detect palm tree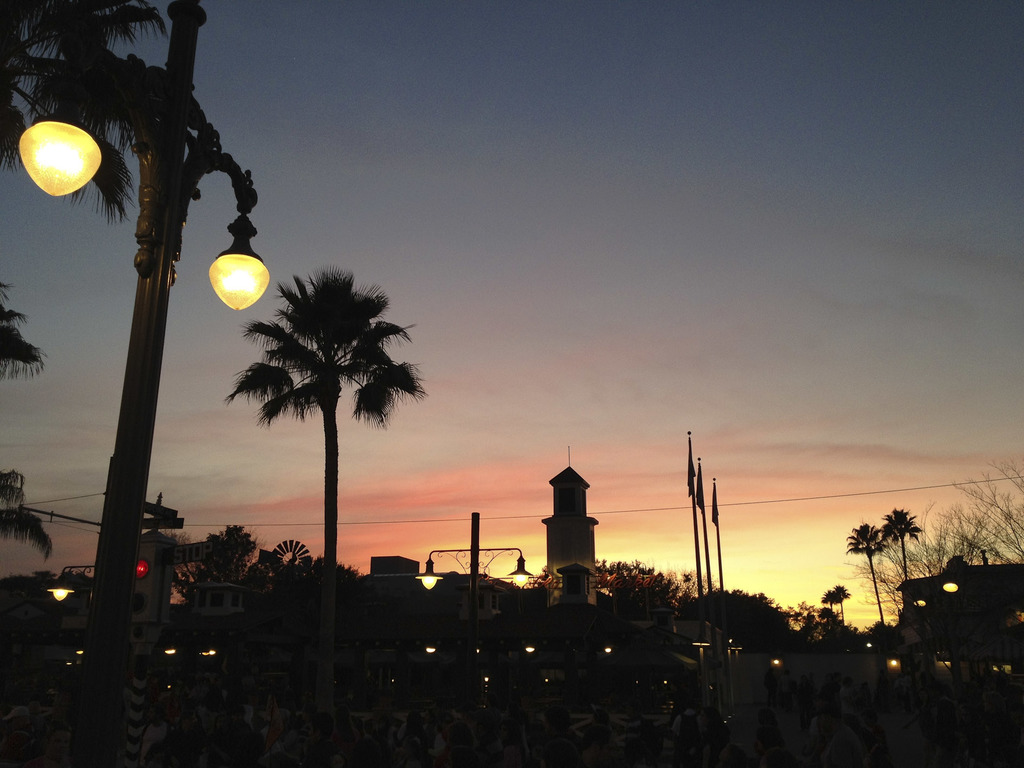
x1=222, y1=273, x2=408, y2=611
